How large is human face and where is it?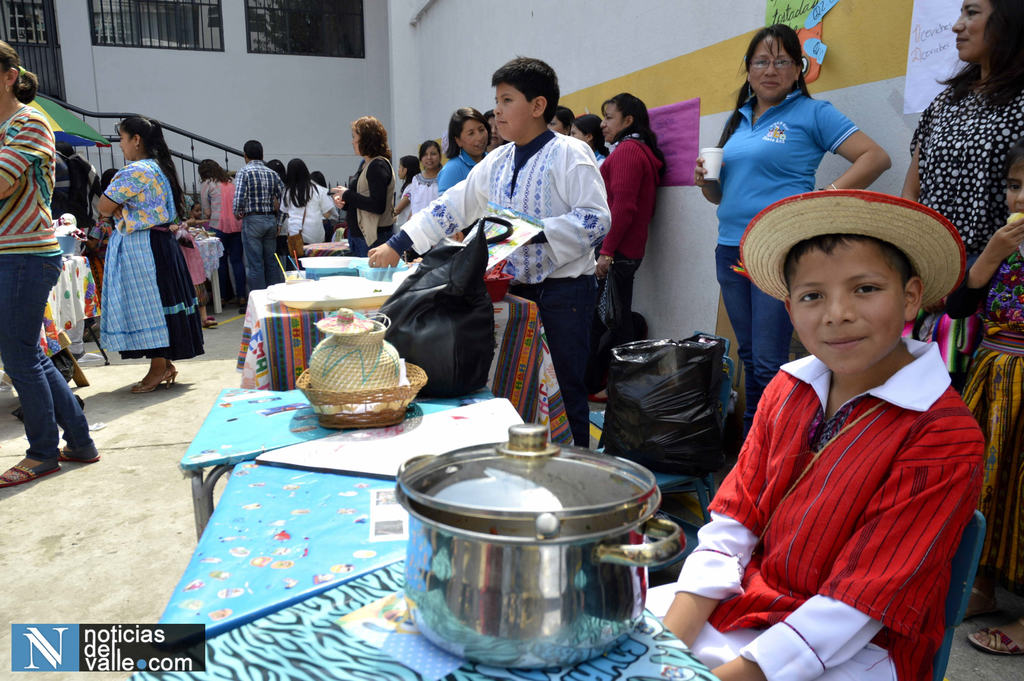
Bounding box: (493,81,533,139).
